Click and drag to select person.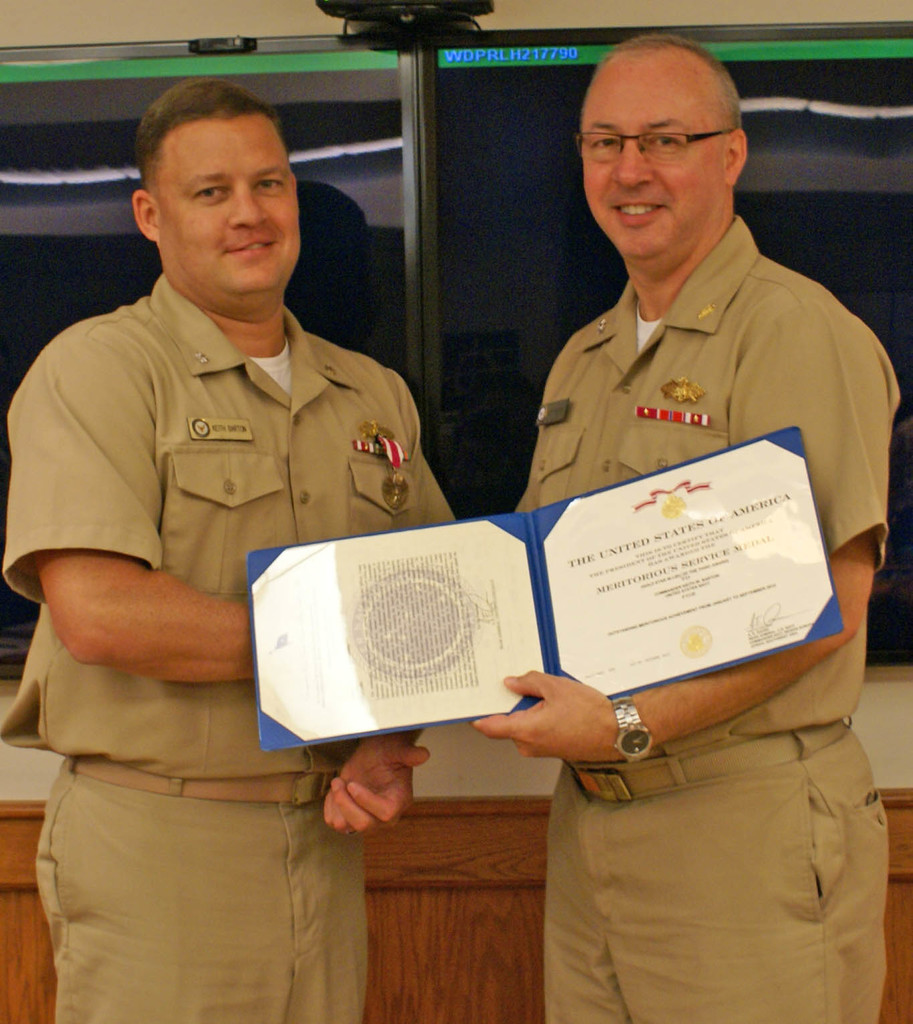
Selection: <region>30, 59, 432, 1012</region>.
